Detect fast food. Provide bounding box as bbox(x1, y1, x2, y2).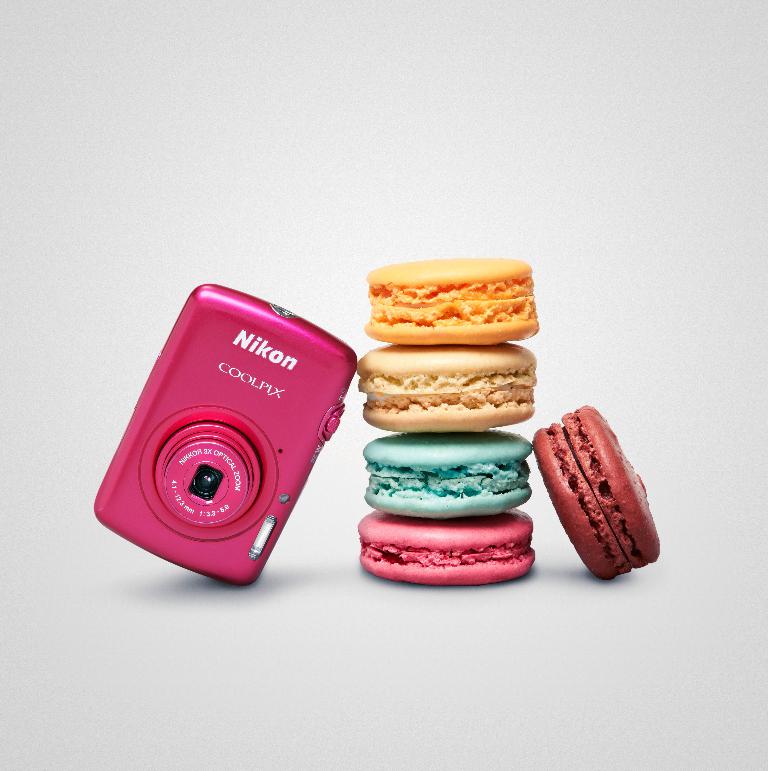
bbox(362, 436, 542, 522).
